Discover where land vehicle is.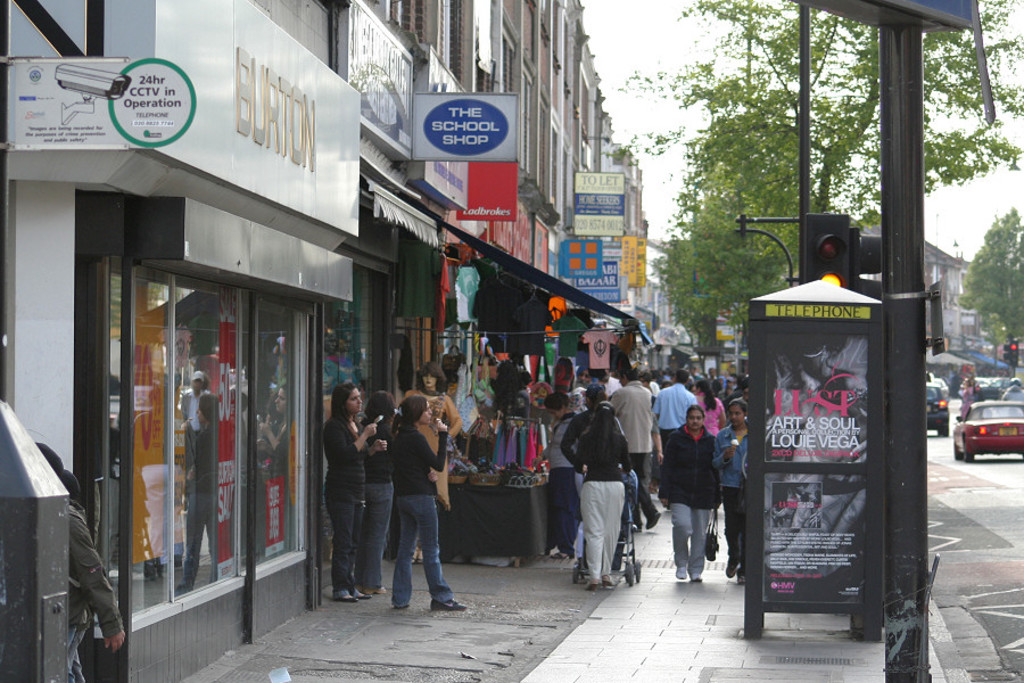
Discovered at {"left": 951, "top": 404, "right": 1023, "bottom": 463}.
